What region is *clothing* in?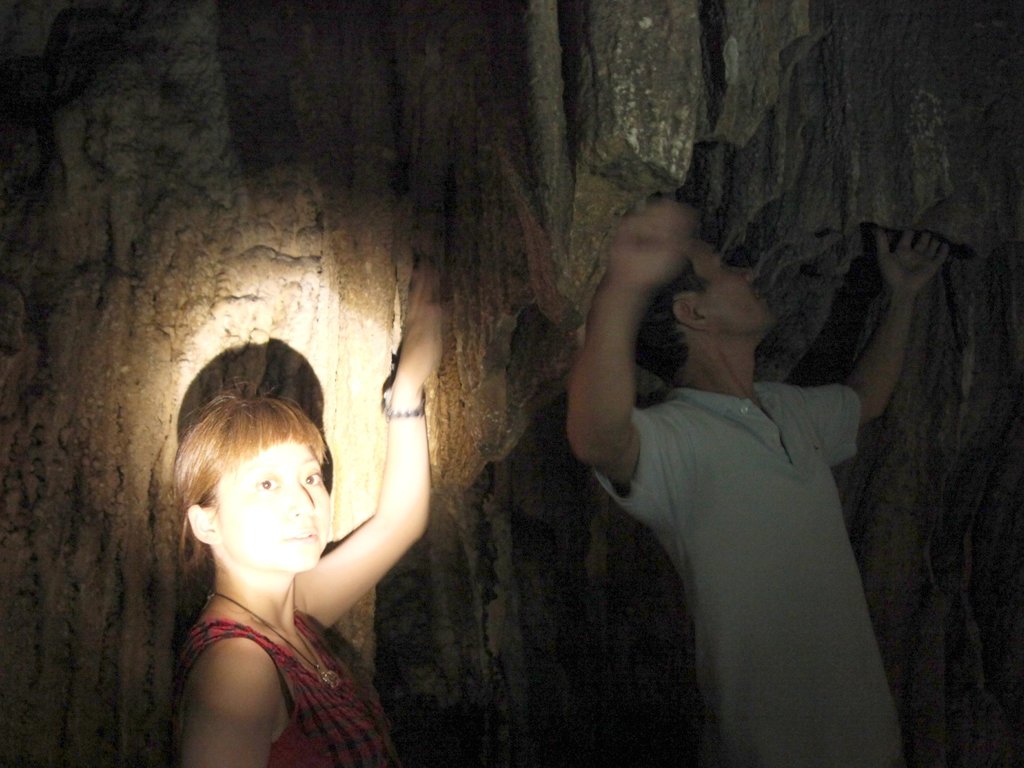
{"left": 593, "top": 380, "right": 906, "bottom": 767}.
